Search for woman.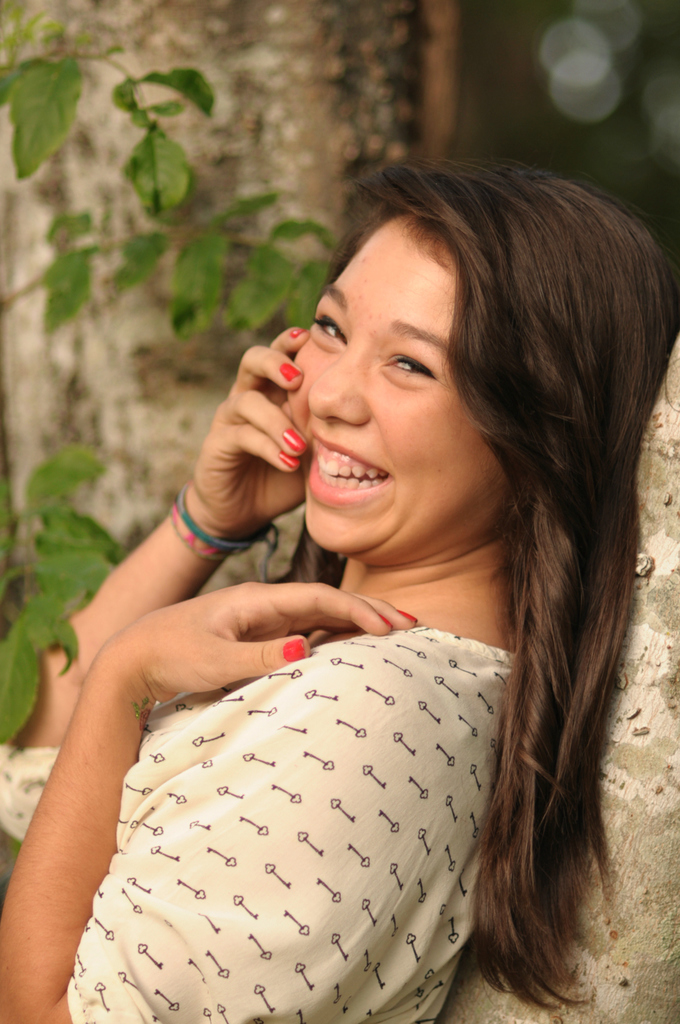
Found at box(0, 152, 679, 1023).
